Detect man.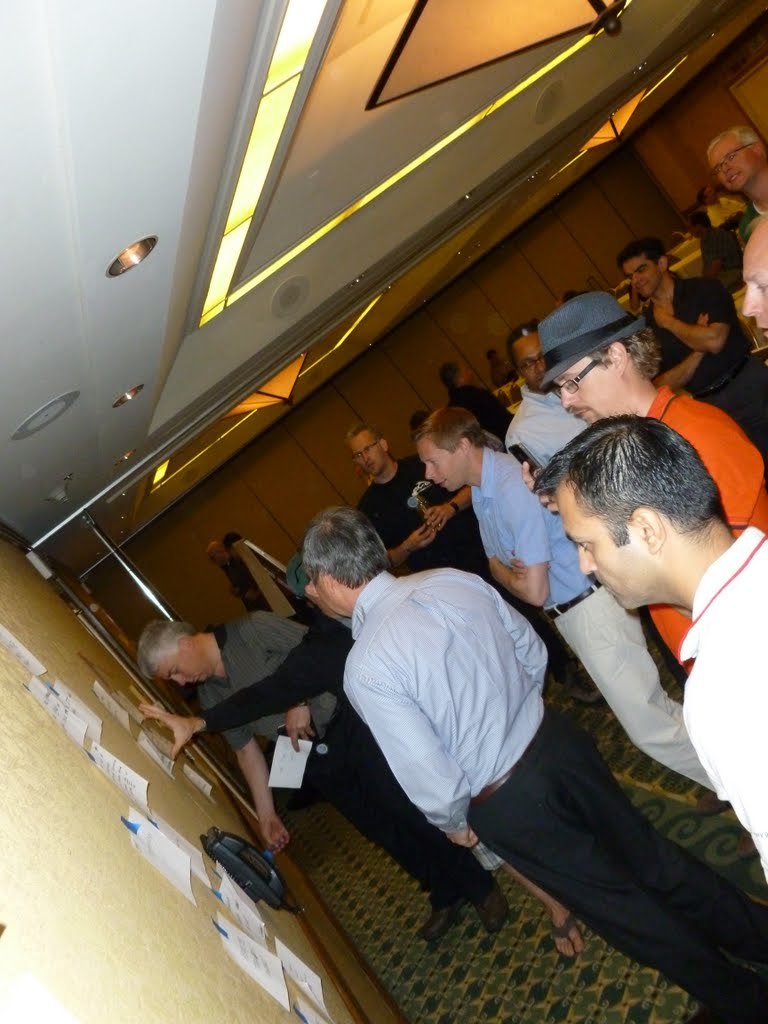
Detected at bbox(495, 324, 596, 466).
